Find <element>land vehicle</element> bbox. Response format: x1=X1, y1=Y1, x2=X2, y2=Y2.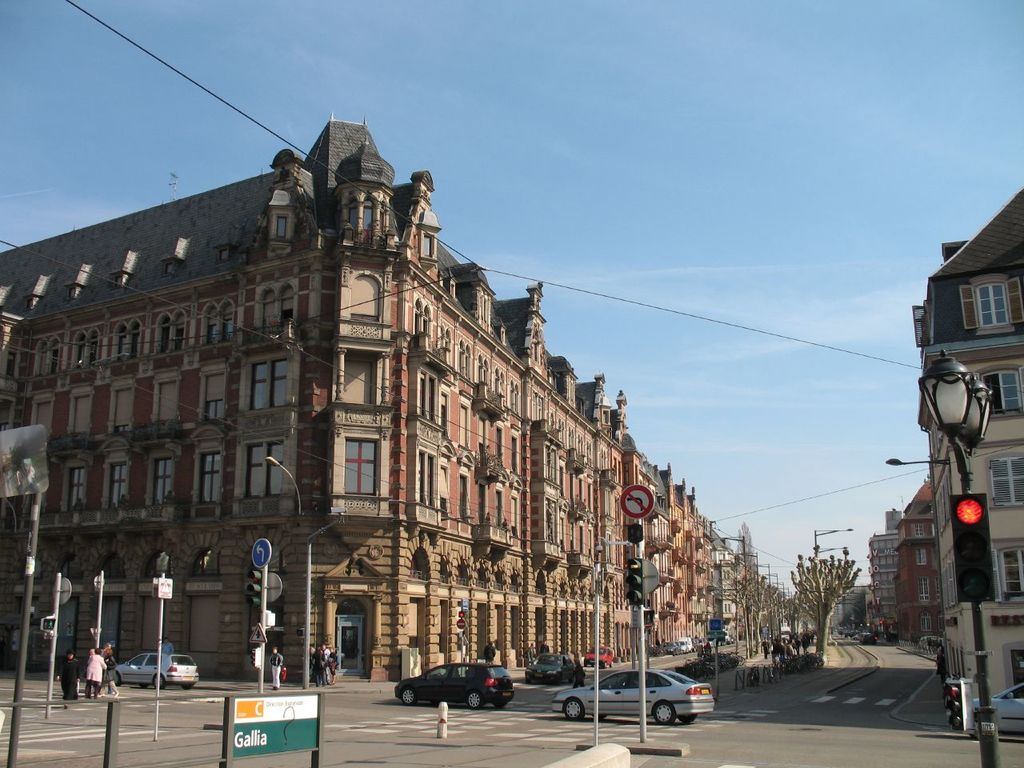
x1=113, y1=654, x2=201, y2=688.
